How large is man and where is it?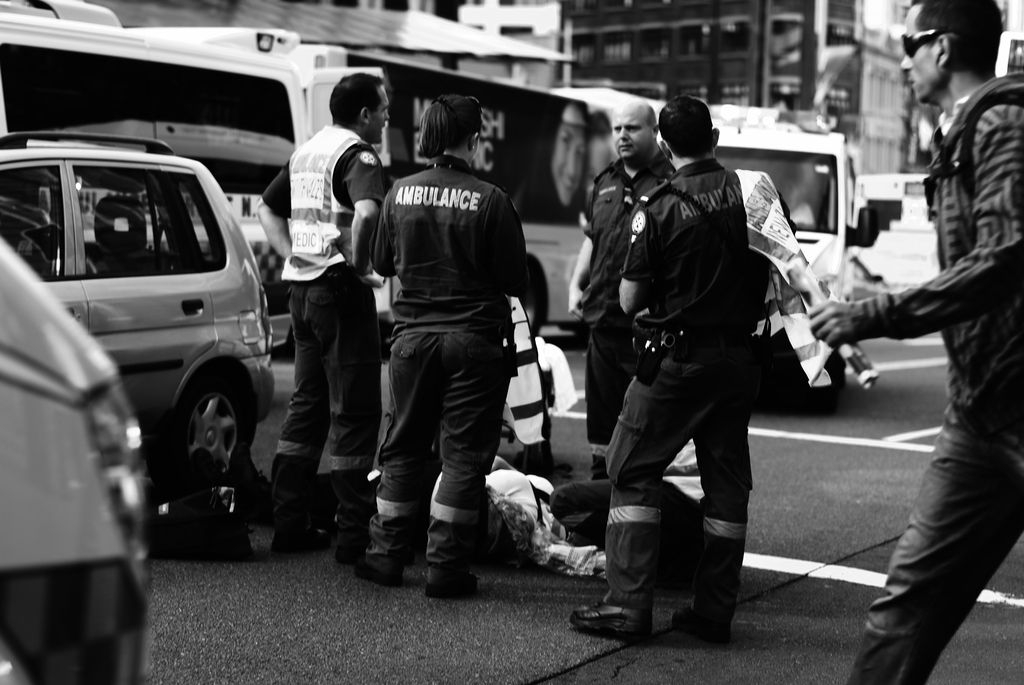
Bounding box: region(563, 95, 766, 643).
